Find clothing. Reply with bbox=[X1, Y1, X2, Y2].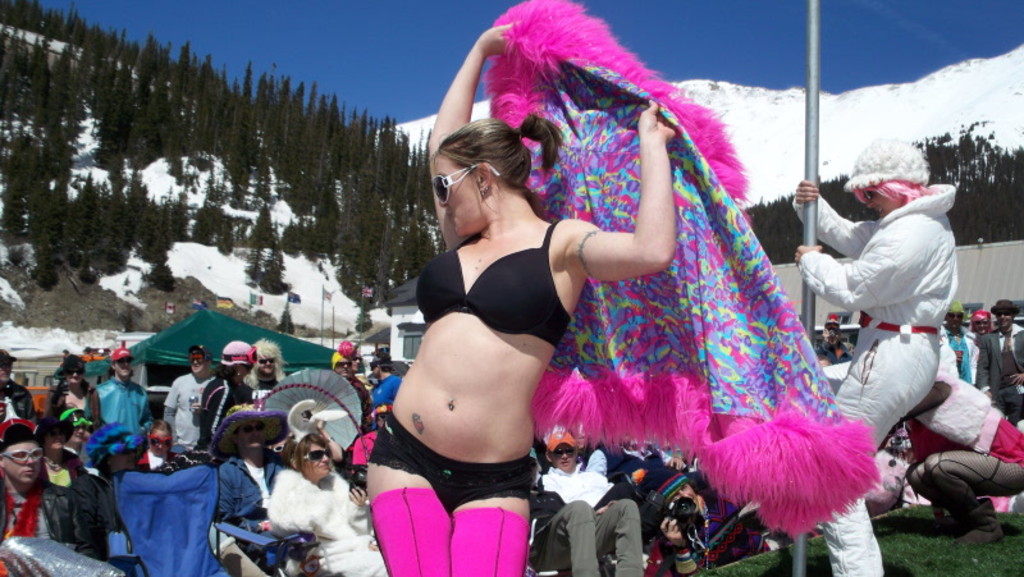
bbox=[244, 368, 278, 399].
